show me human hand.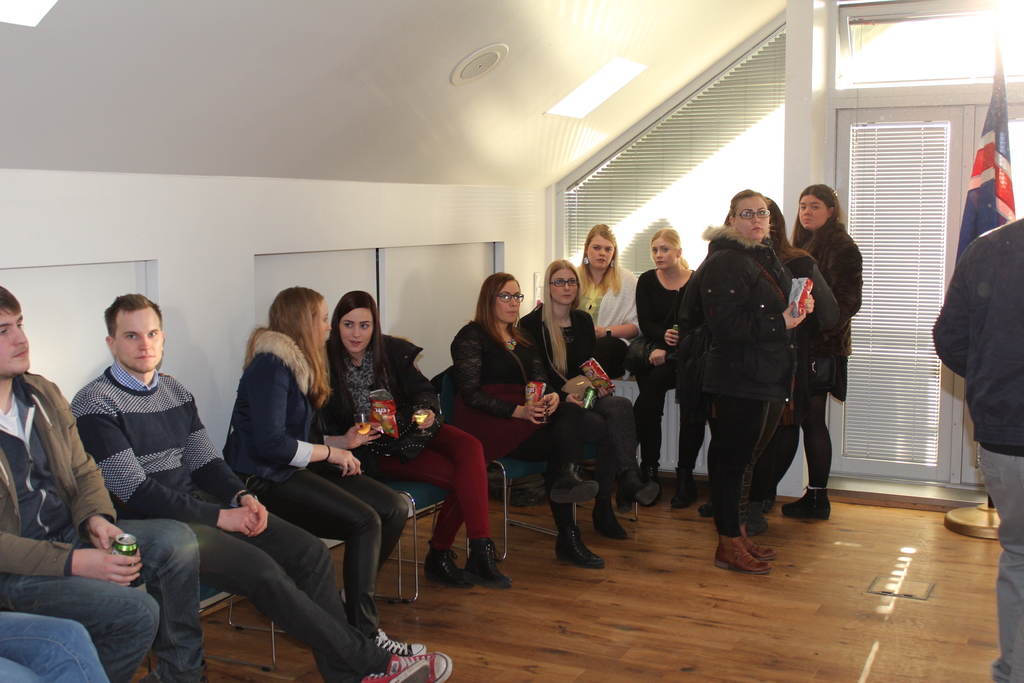
human hand is here: [662, 327, 678, 349].
